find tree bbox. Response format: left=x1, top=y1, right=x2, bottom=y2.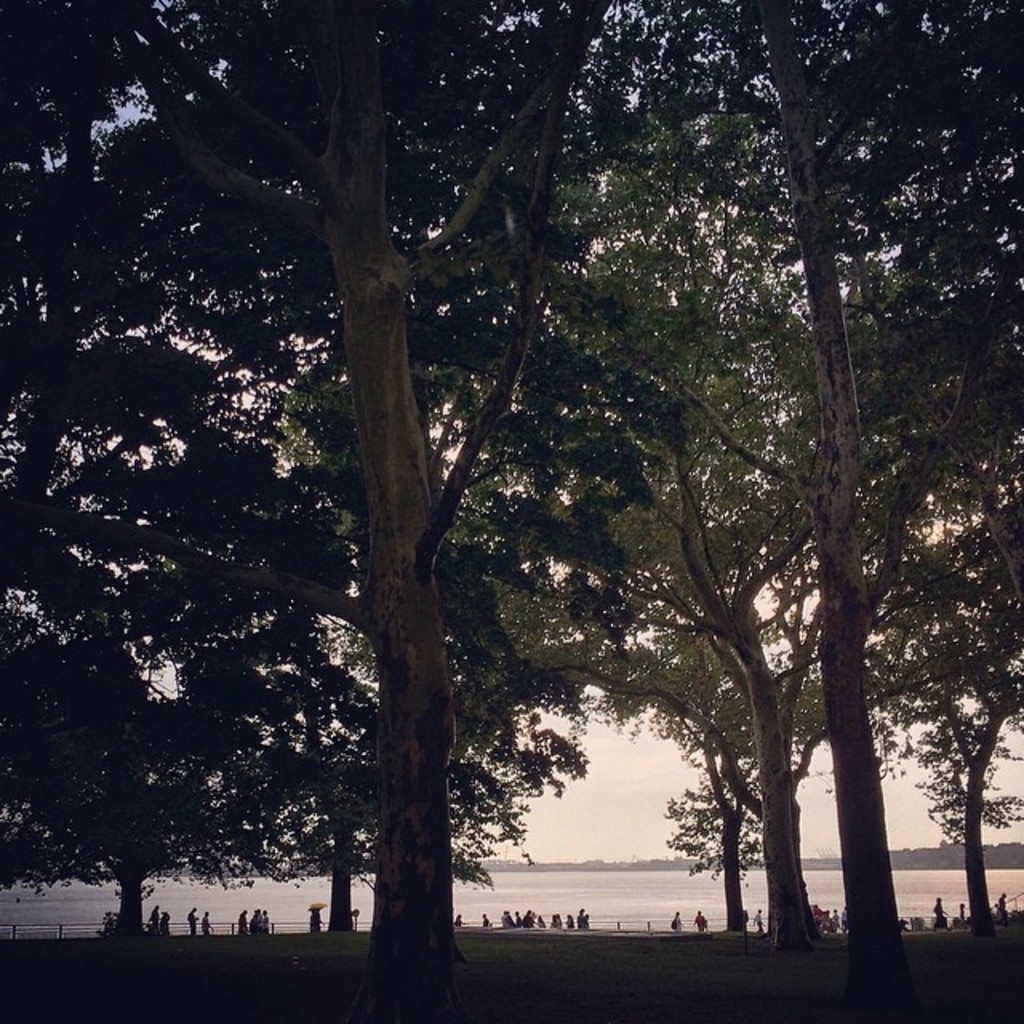
left=445, top=114, right=1022, bottom=954.
